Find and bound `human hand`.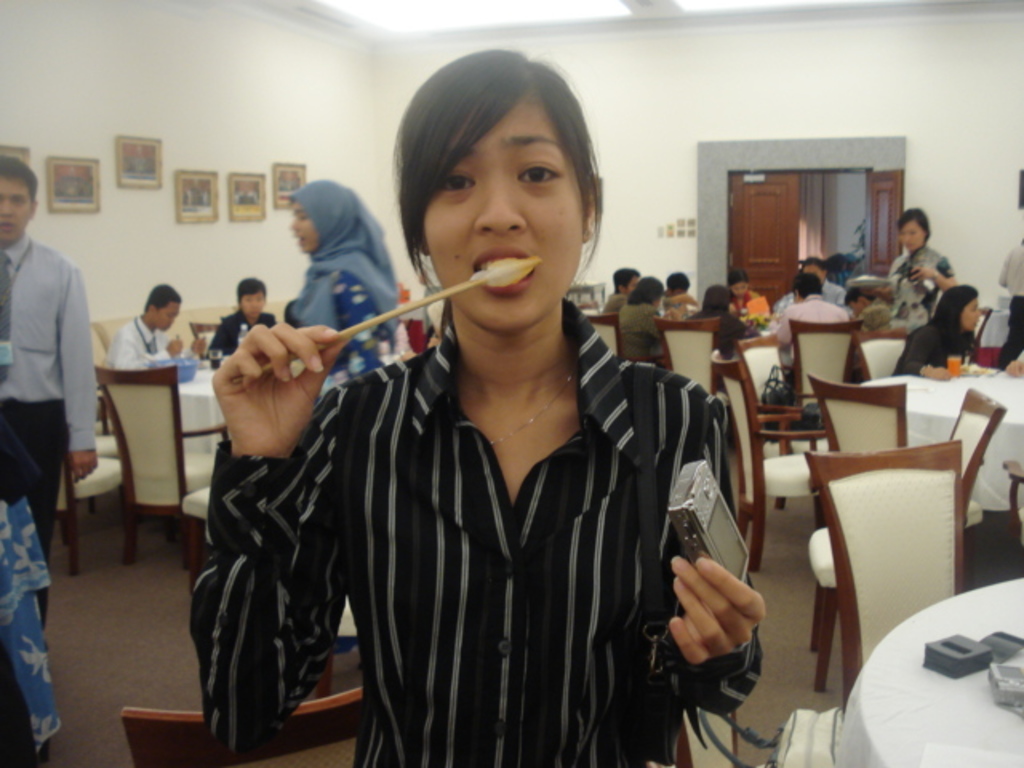
Bound: {"x1": 69, "y1": 451, "x2": 99, "y2": 485}.
